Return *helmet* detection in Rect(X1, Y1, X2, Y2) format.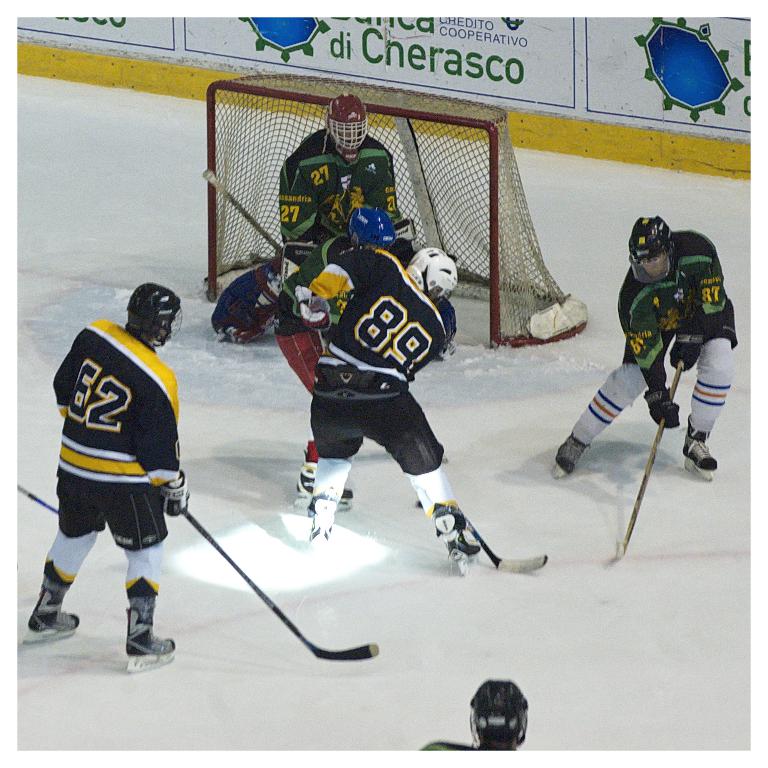
Rect(320, 96, 368, 152).
